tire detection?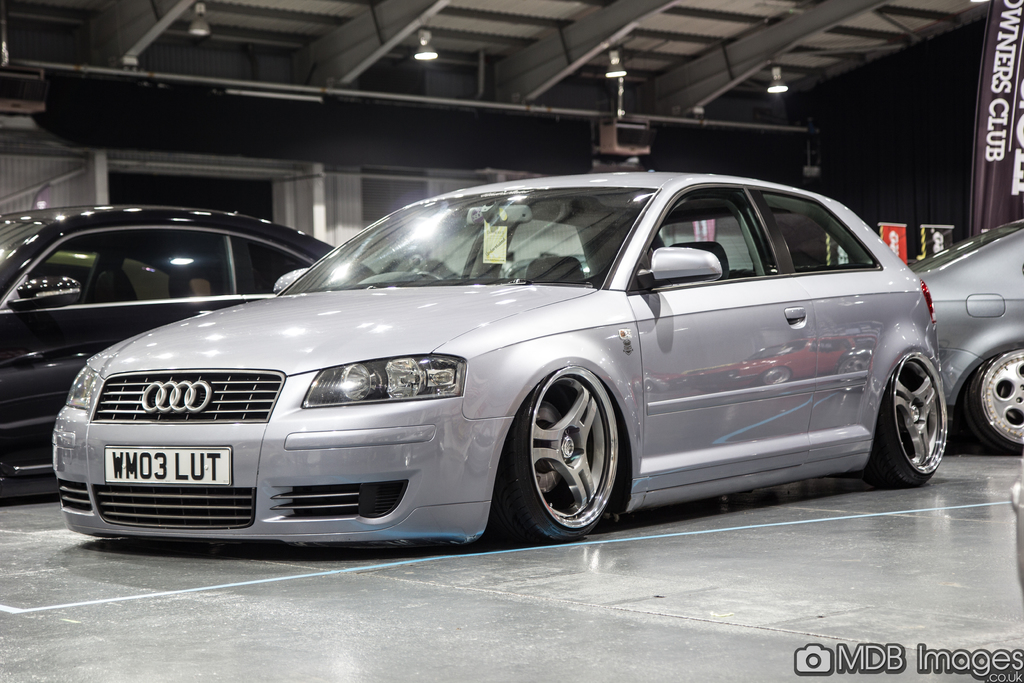
select_region(509, 352, 633, 554)
